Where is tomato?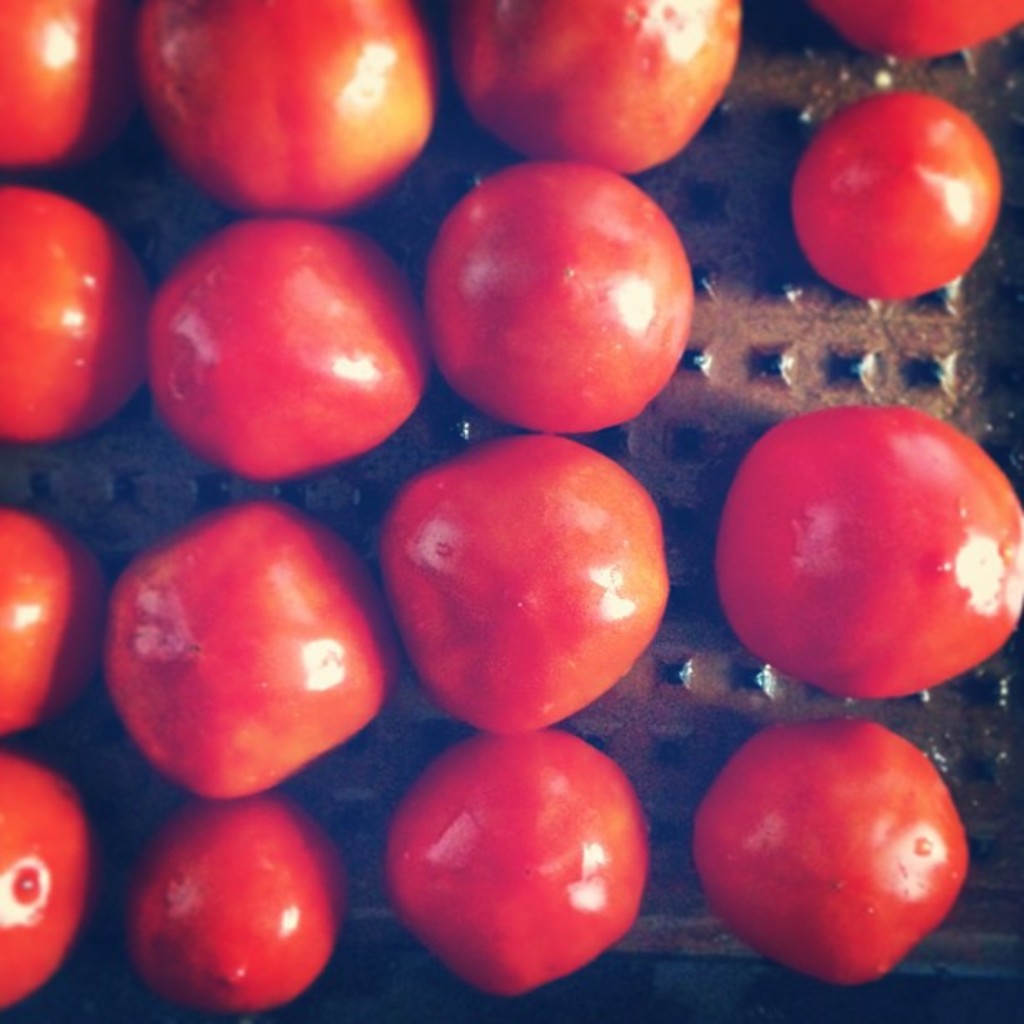
(x1=0, y1=755, x2=95, y2=1006).
